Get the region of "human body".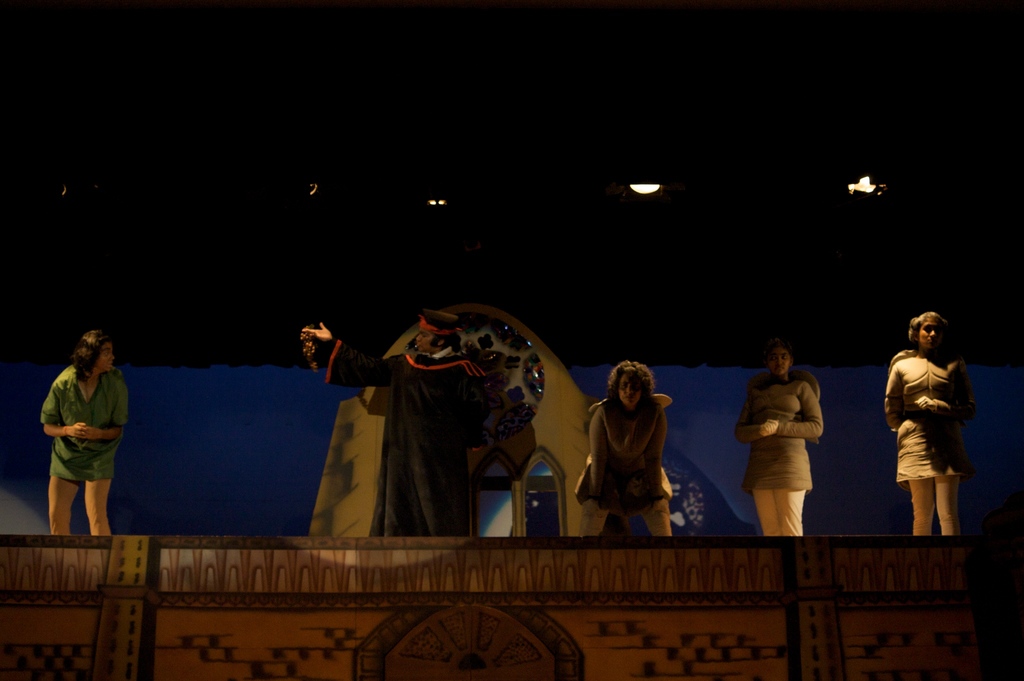
(left=736, top=376, right=833, bottom=534).
